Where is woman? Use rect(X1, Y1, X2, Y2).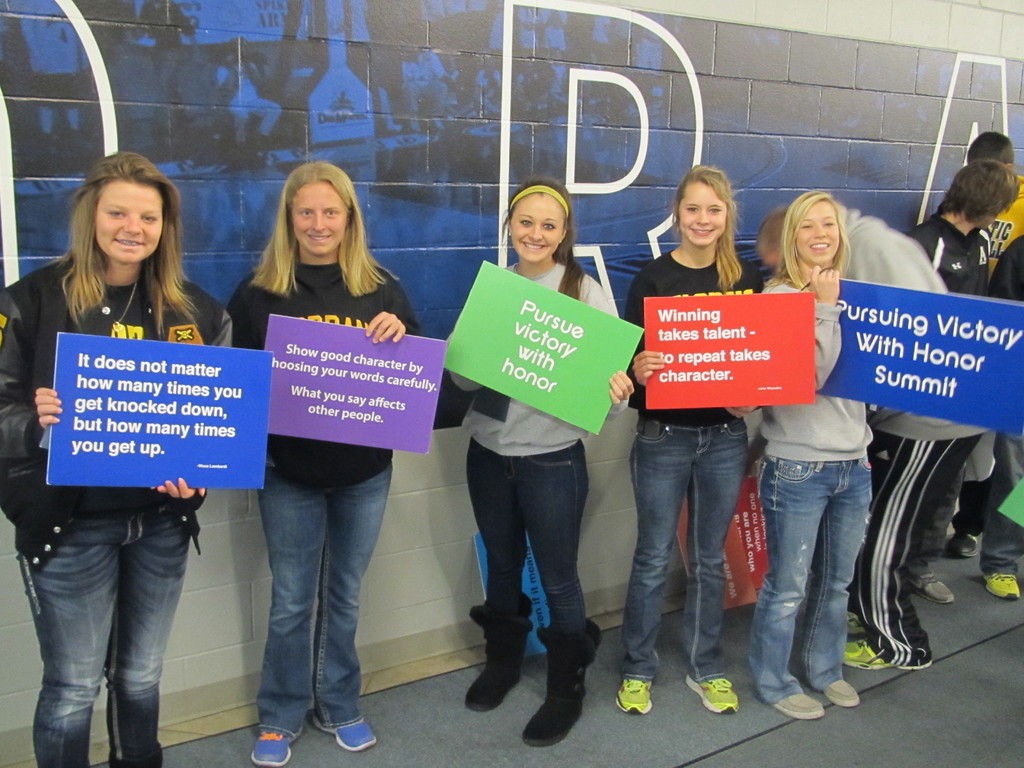
rect(445, 175, 635, 746).
